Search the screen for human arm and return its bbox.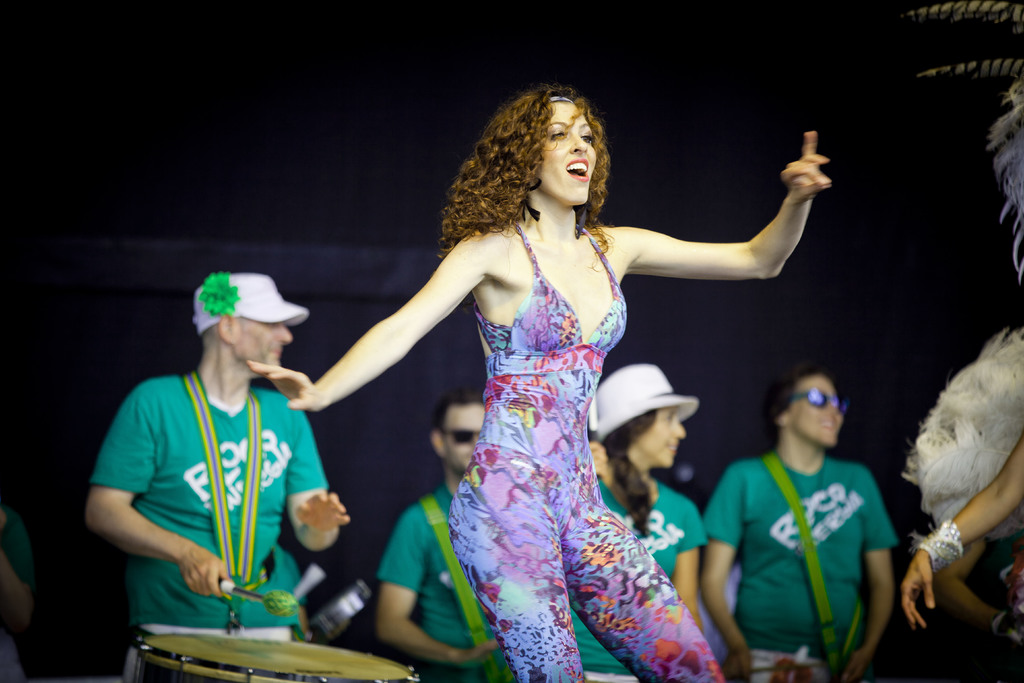
Found: <box>286,258,476,431</box>.
